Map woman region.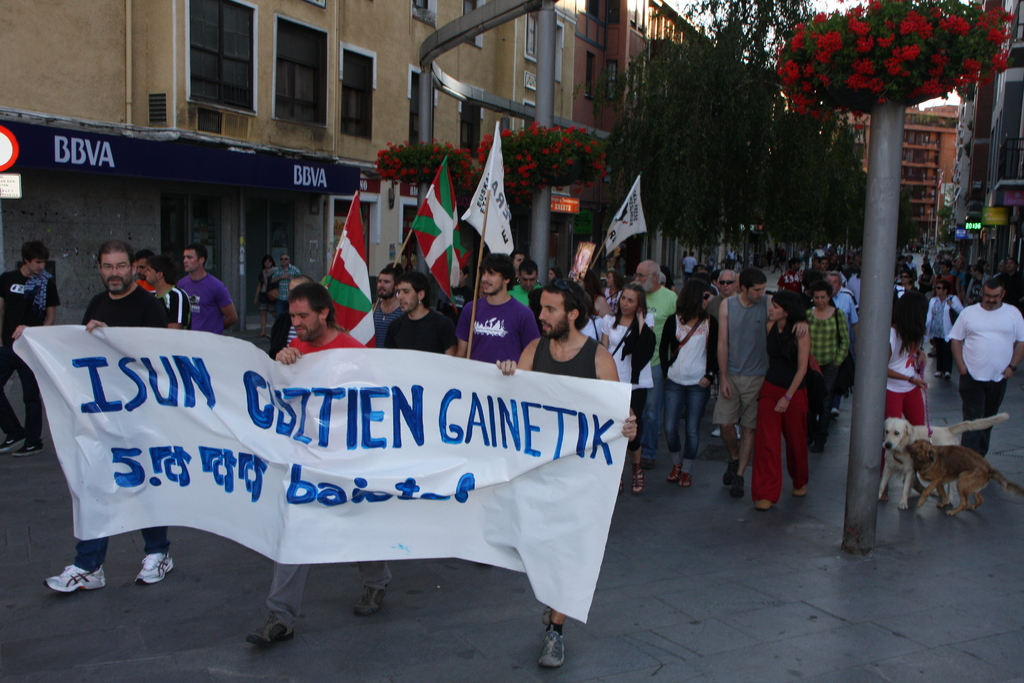
Mapped to (left=923, top=276, right=963, bottom=377).
